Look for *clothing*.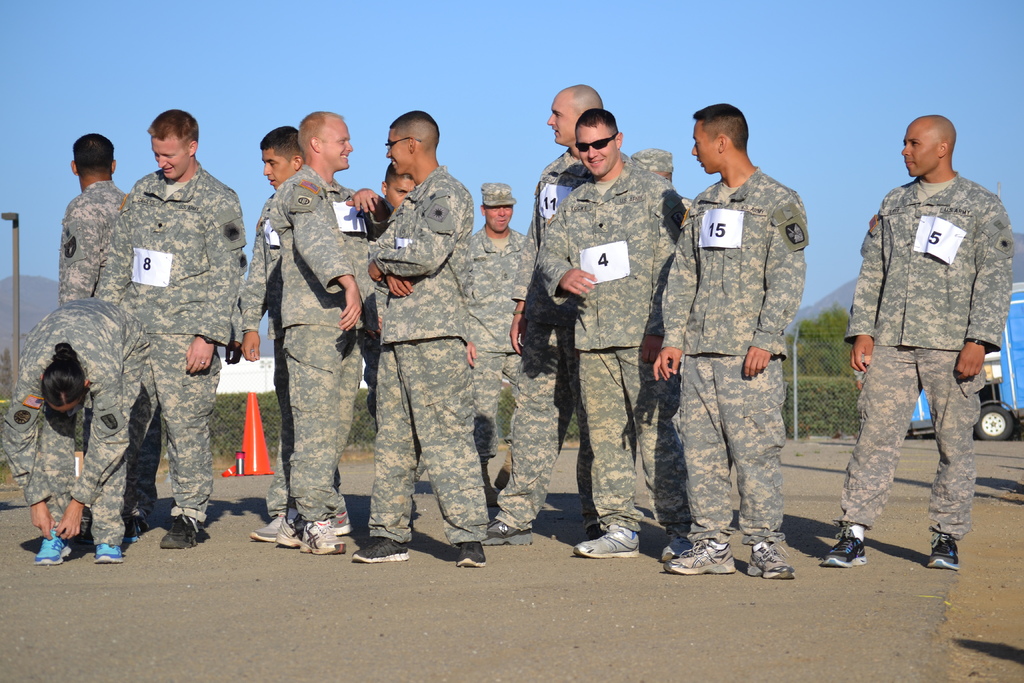
Found: select_region(56, 138, 244, 541).
